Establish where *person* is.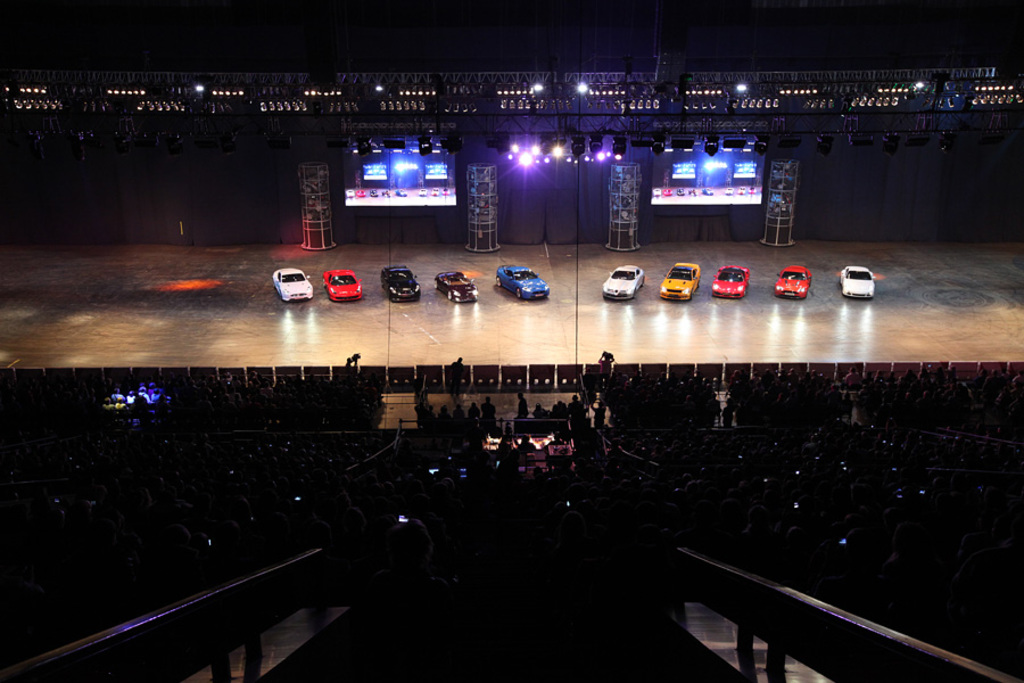
Established at BBox(519, 393, 526, 419).
